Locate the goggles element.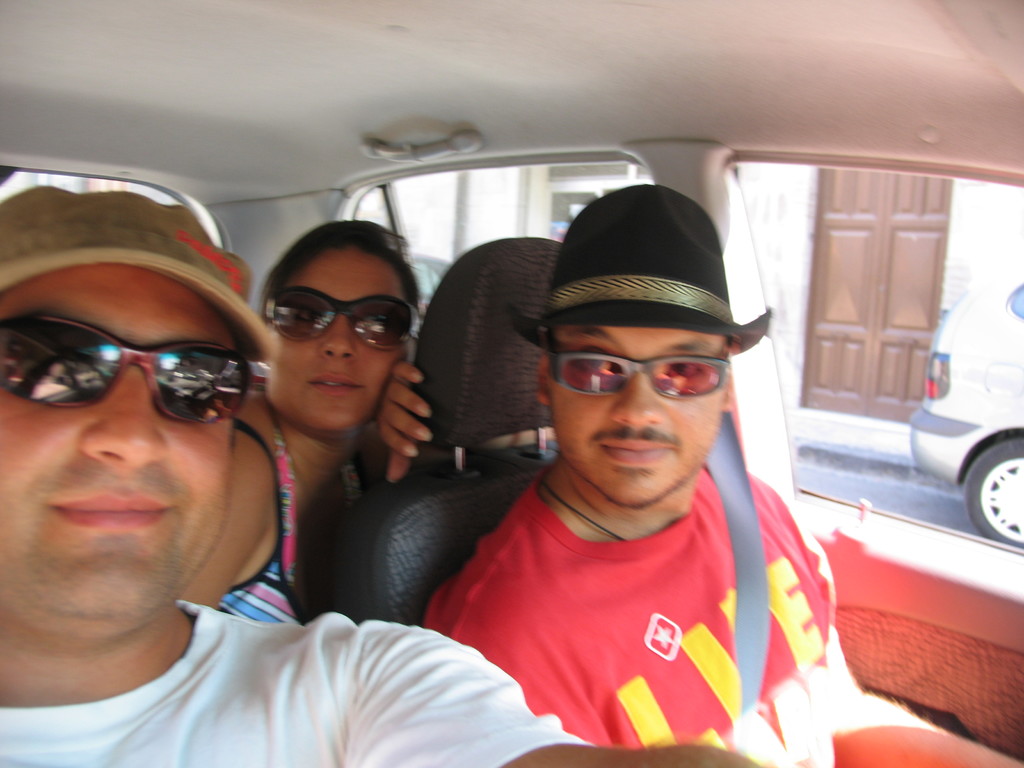
Element bbox: select_region(262, 283, 424, 352).
